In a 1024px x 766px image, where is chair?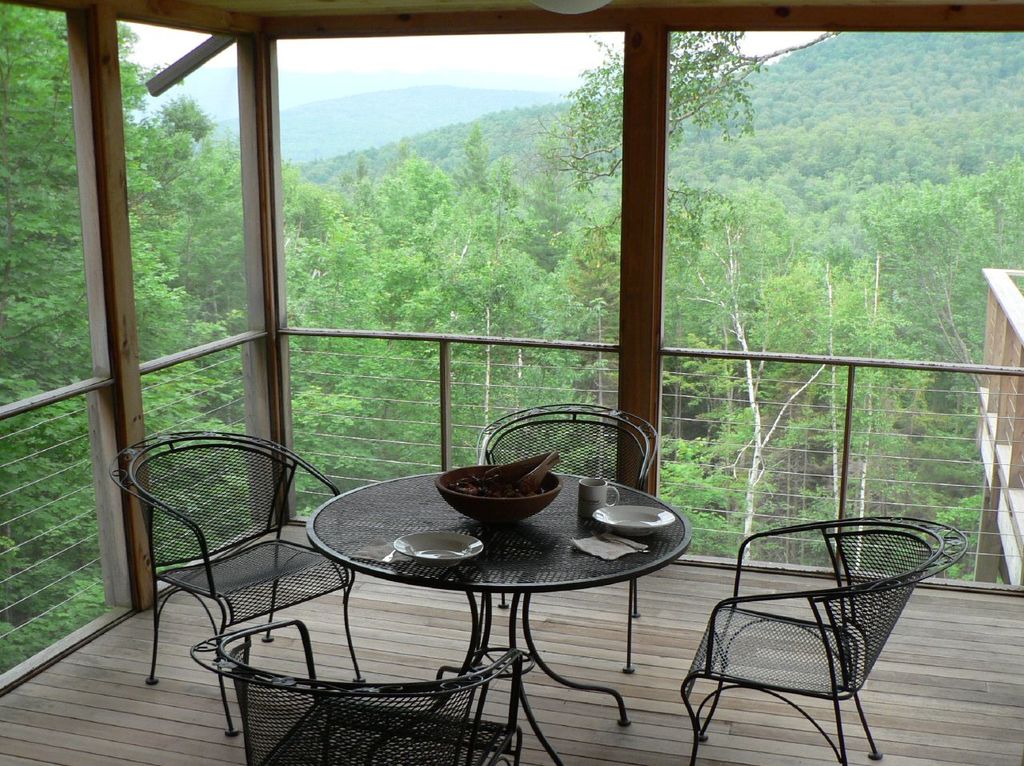
[left=673, top=507, right=943, bottom=755].
